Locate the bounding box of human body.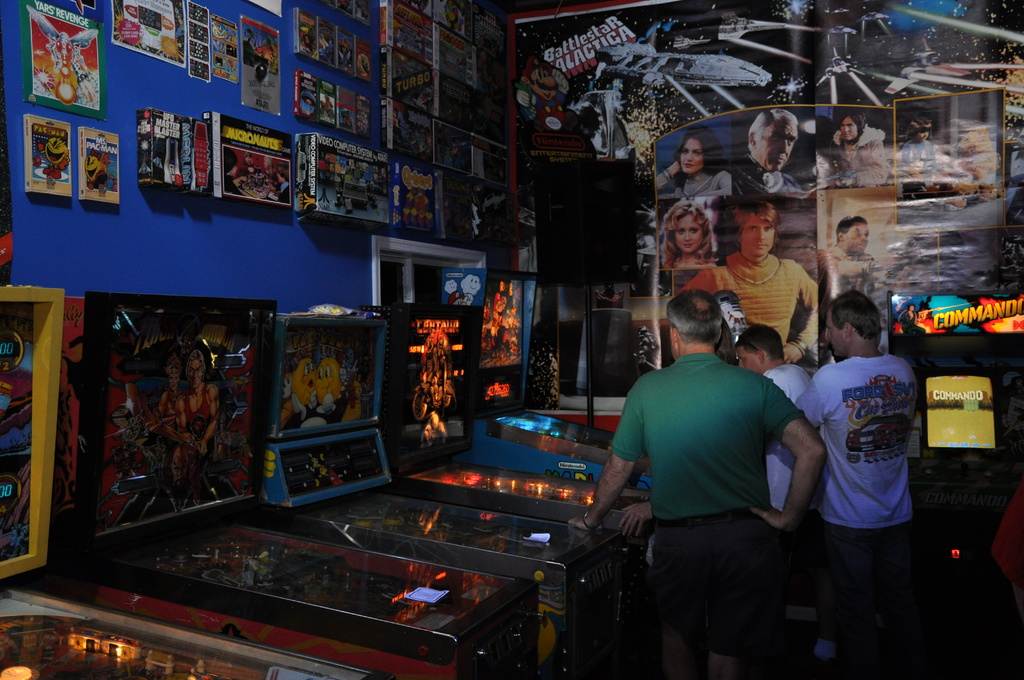
Bounding box: 760:360:813:519.
